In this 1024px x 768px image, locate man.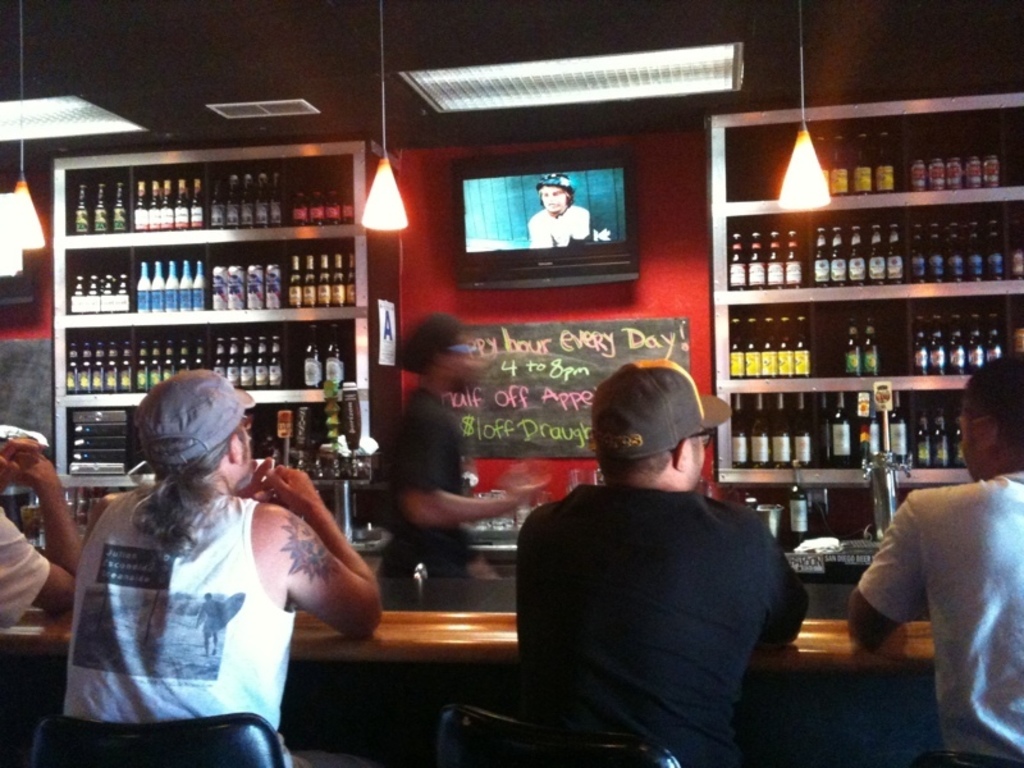
Bounding box: locate(0, 438, 88, 623).
